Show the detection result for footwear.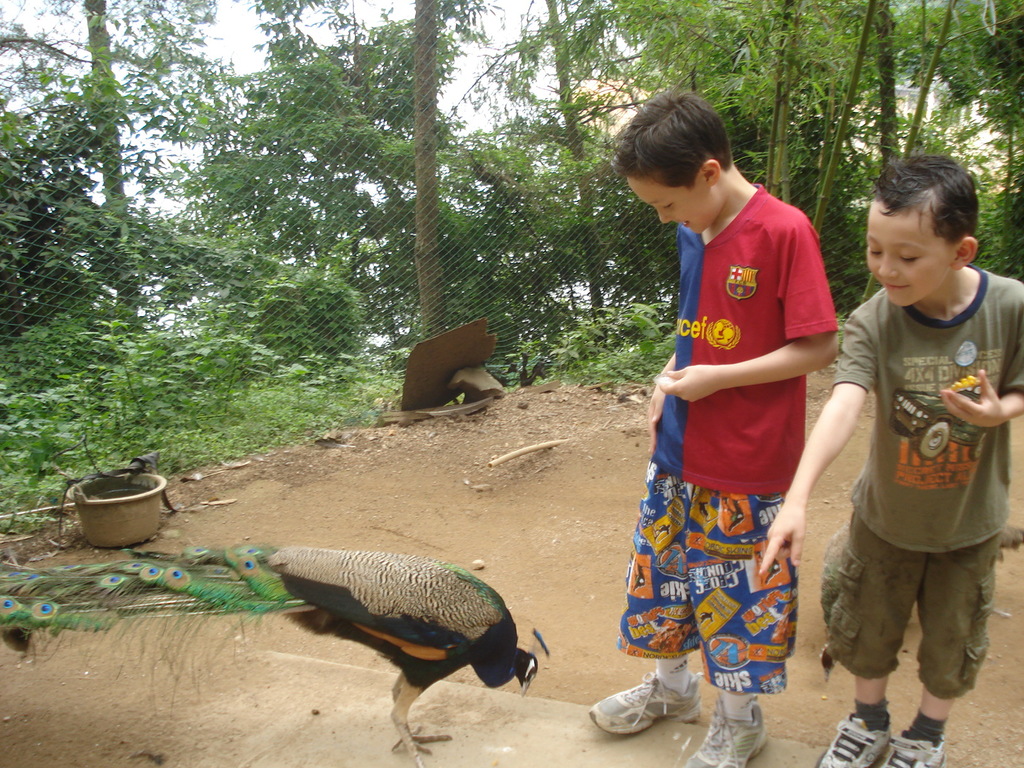
876,732,947,767.
